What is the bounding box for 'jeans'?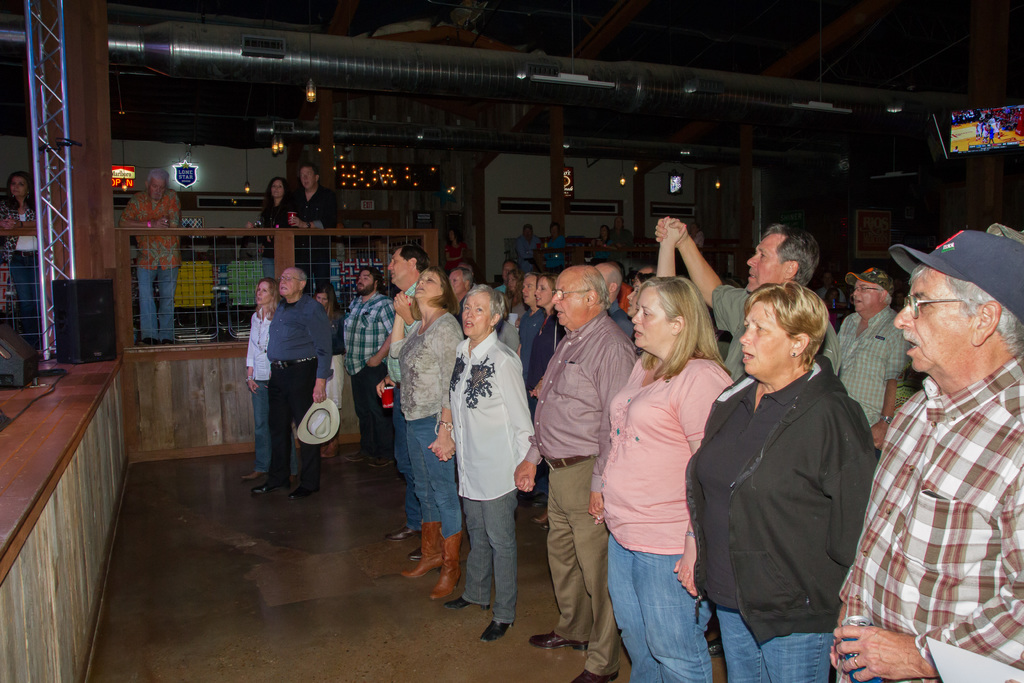
<region>395, 388, 420, 530</region>.
